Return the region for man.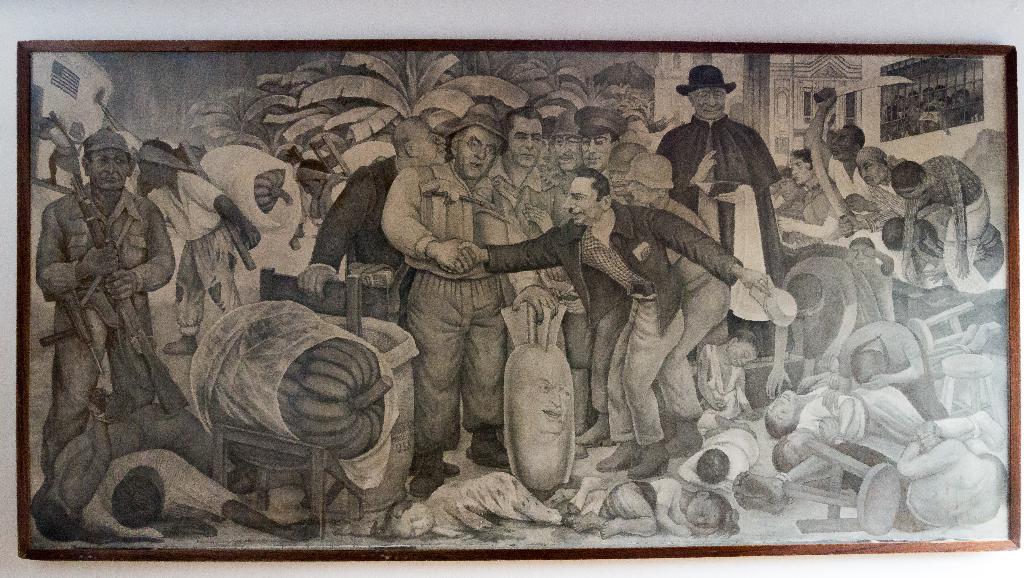
{"x1": 440, "y1": 172, "x2": 772, "y2": 478}.
